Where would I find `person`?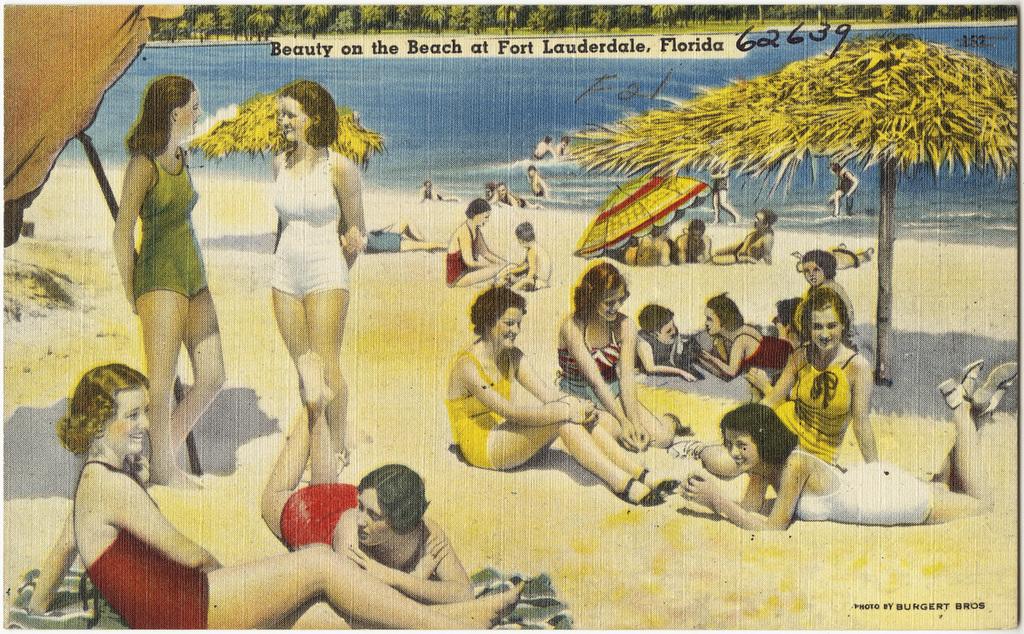
At bbox=[703, 155, 735, 225].
